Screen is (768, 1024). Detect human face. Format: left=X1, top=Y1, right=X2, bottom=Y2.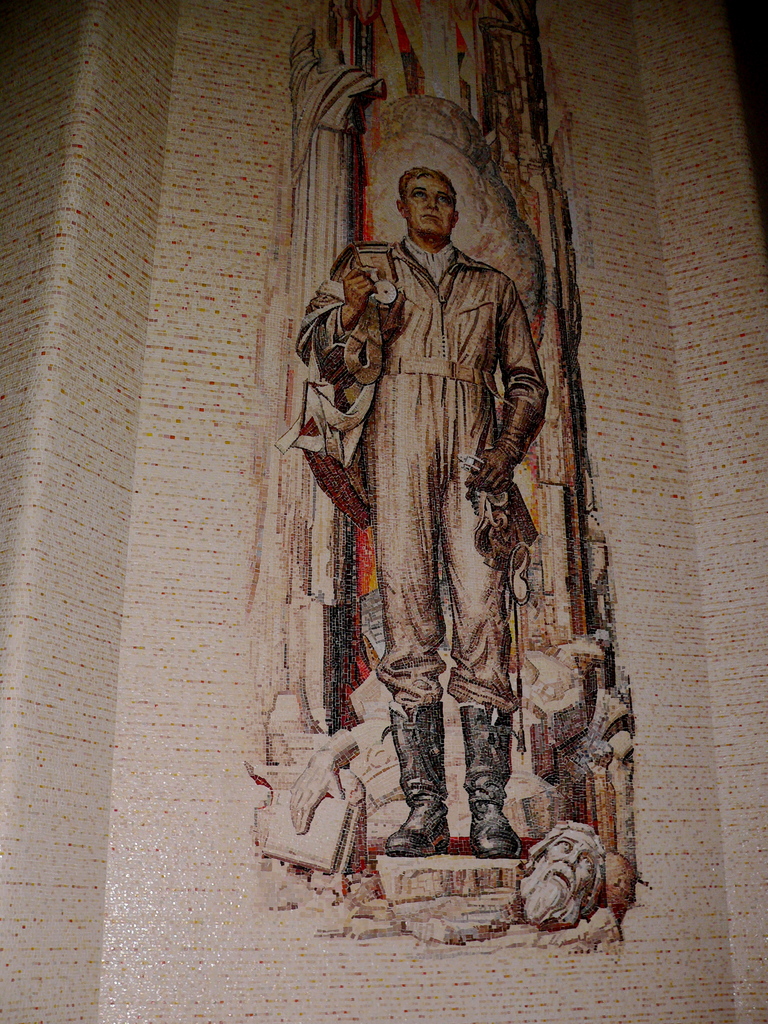
left=407, top=177, right=452, bottom=232.
